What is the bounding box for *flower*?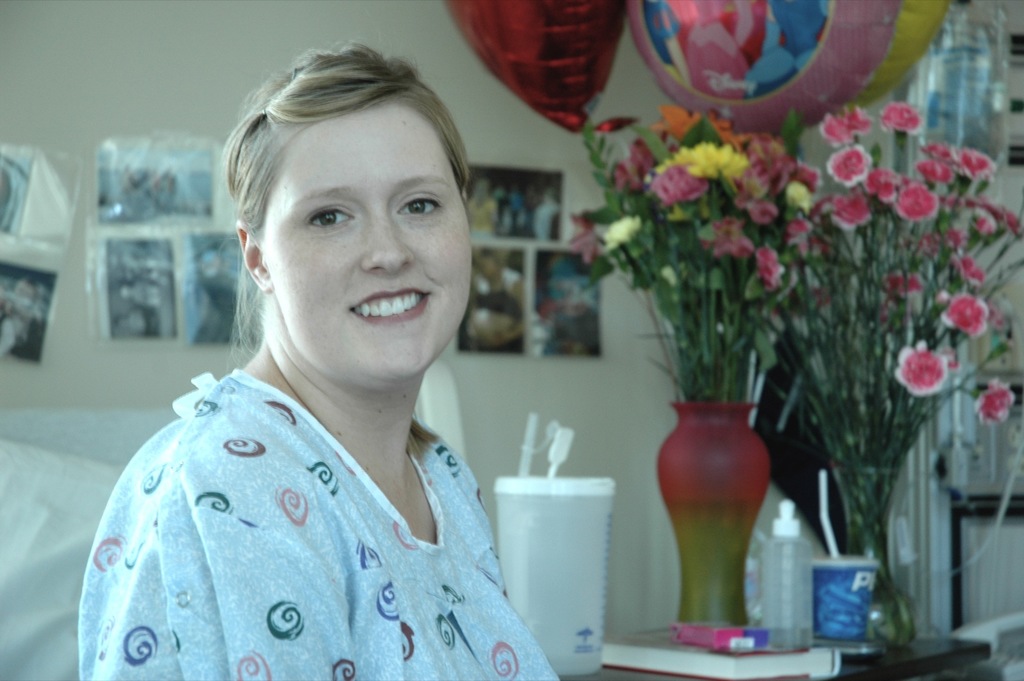
833,192,875,235.
